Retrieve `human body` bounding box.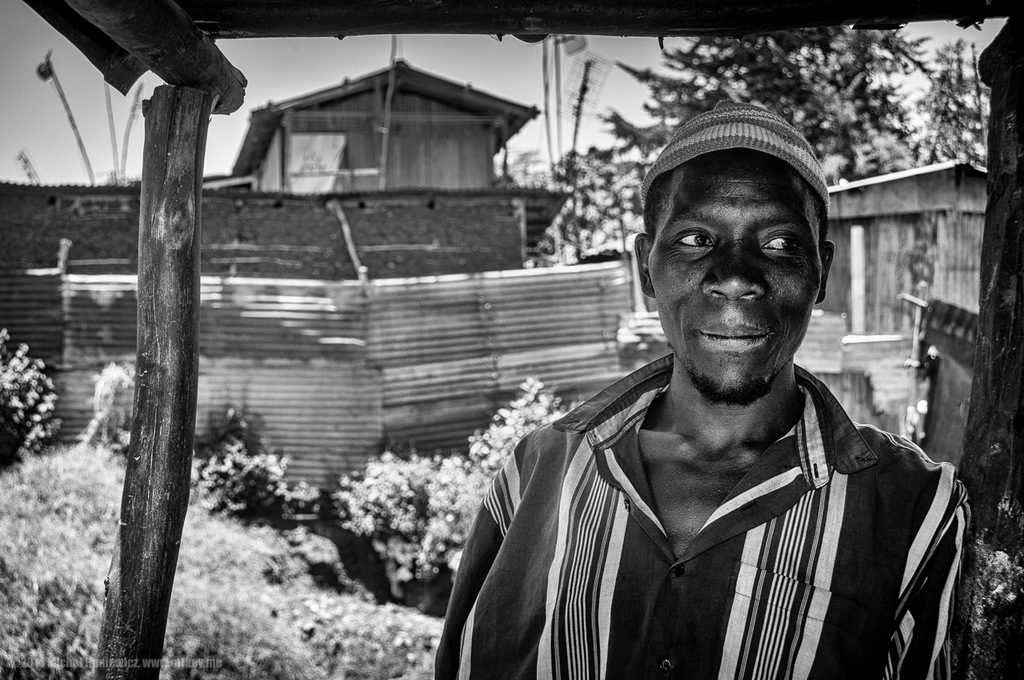
Bounding box: x1=474, y1=151, x2=973, y2=678.
